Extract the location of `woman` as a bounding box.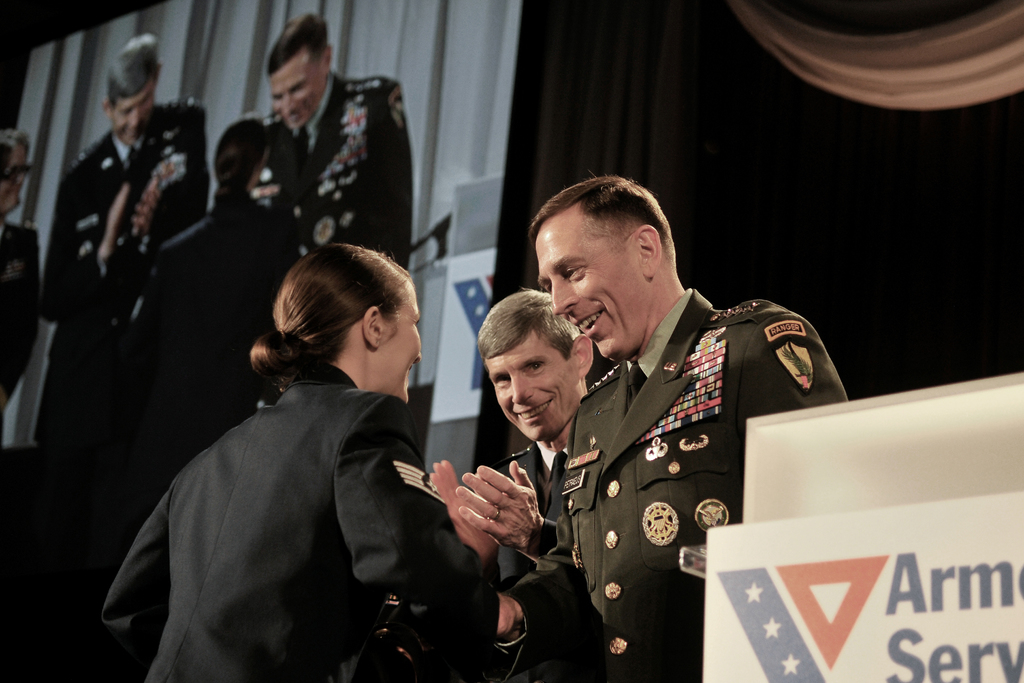
pyautogui.locateOnScreen(124, 224, 496, 668).
